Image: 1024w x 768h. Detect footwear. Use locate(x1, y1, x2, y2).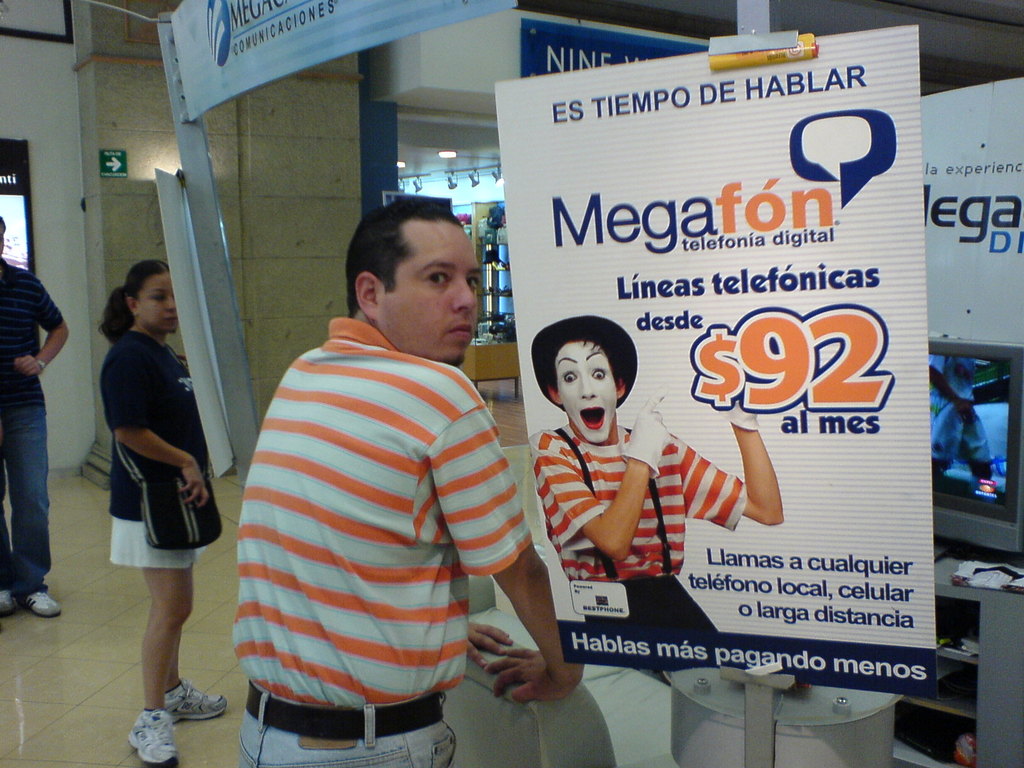
locate(0, 589, 17, 612).
